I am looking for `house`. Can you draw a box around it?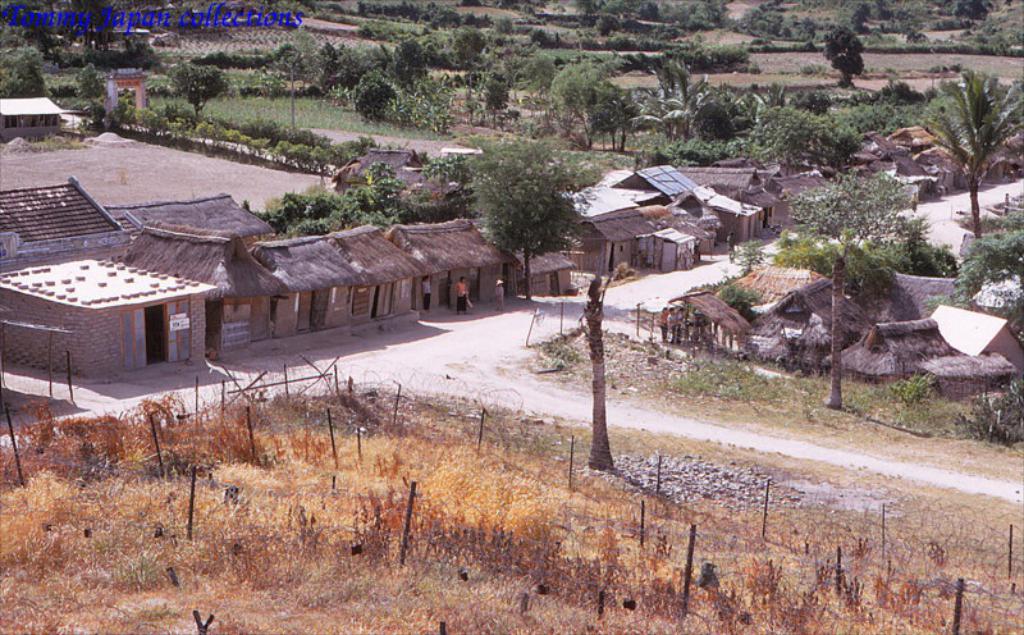
Sure, the bounding box is box(270, 243, 340, 341).
